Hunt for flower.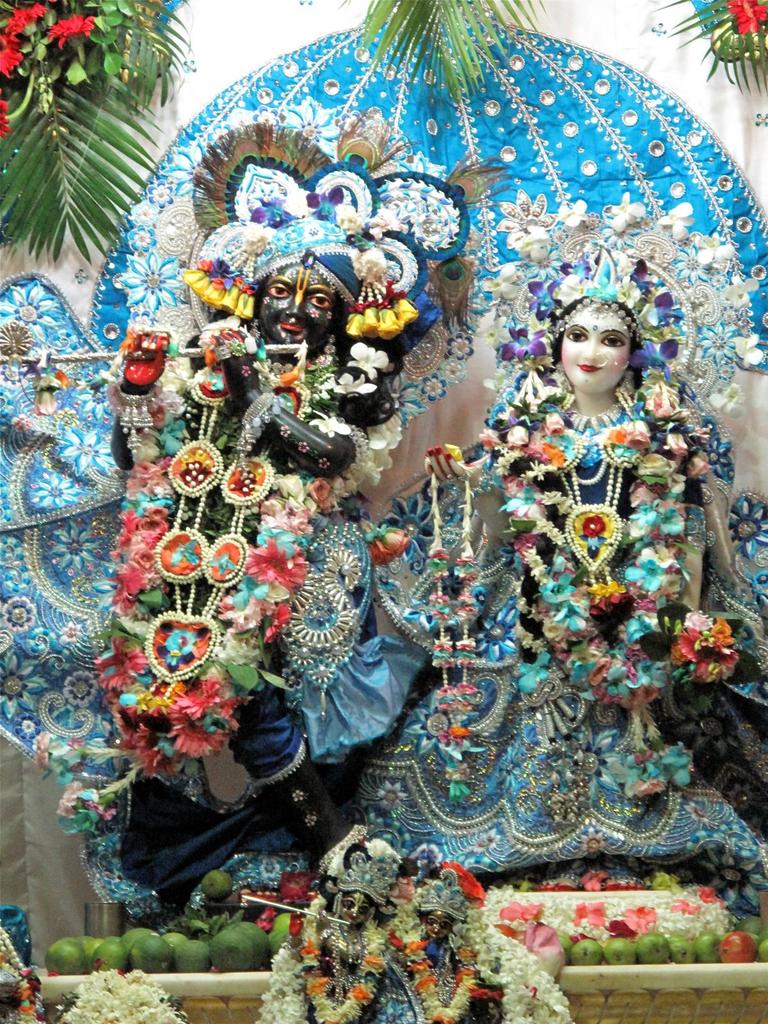
Hunted down at crop(723, 0, 767, 38).
